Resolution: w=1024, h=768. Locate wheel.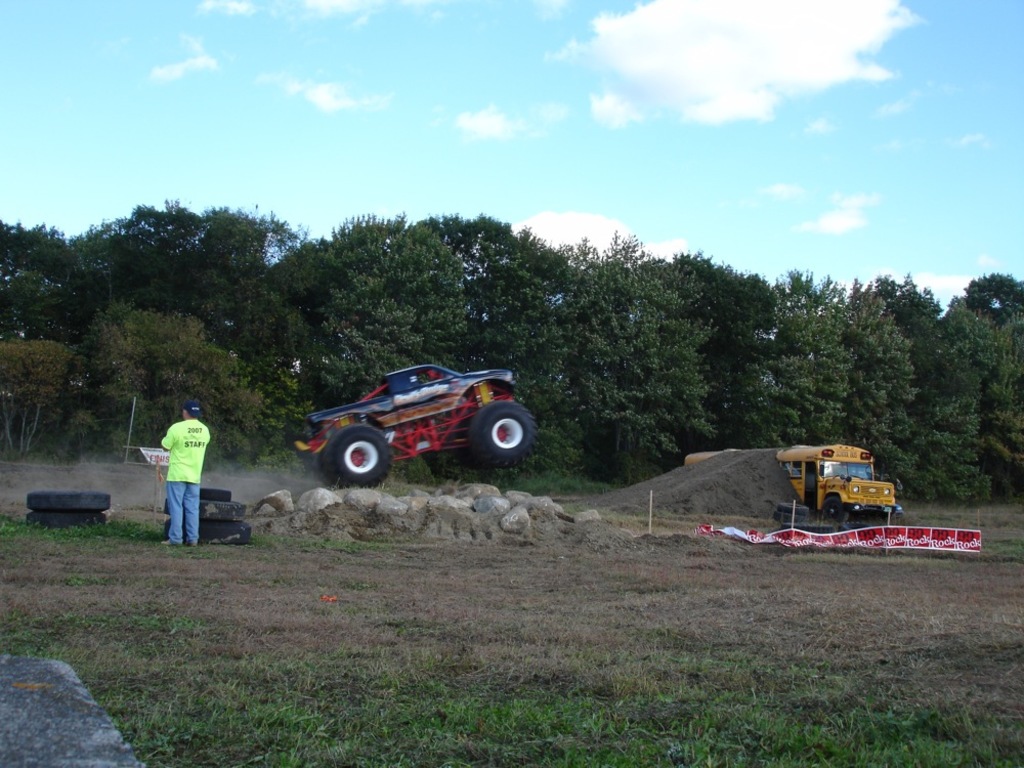
[left=823, top=498, right=848, bottom=521].
